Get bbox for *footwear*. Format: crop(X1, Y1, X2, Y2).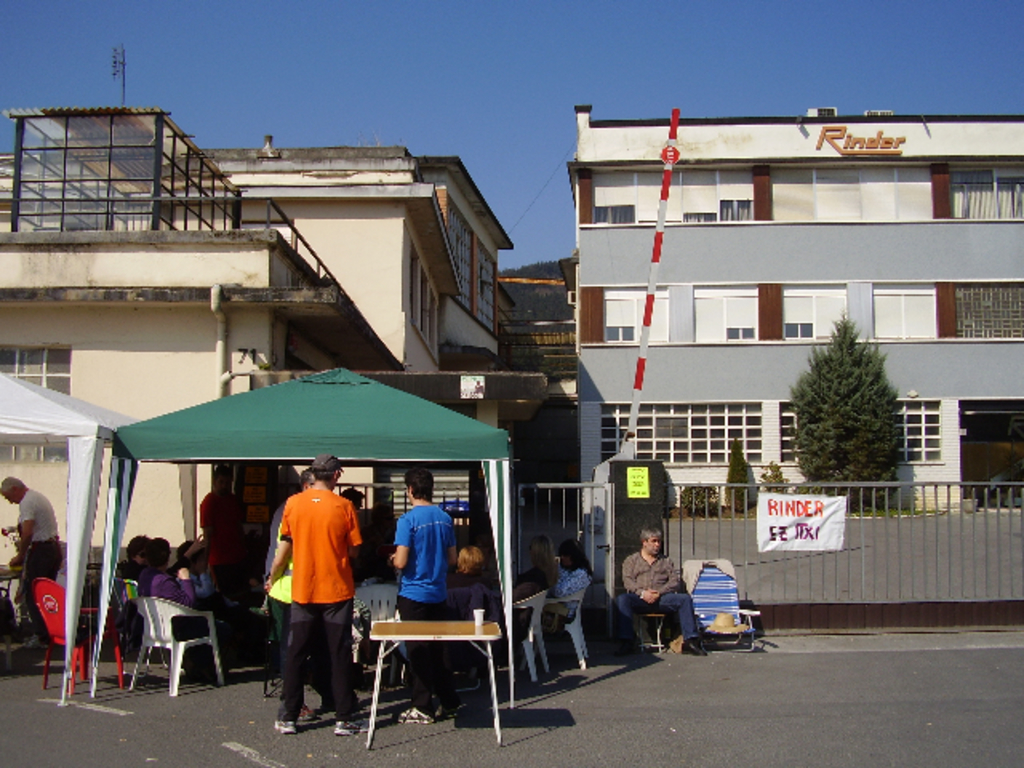
crop(682, 634, 709, 656).
